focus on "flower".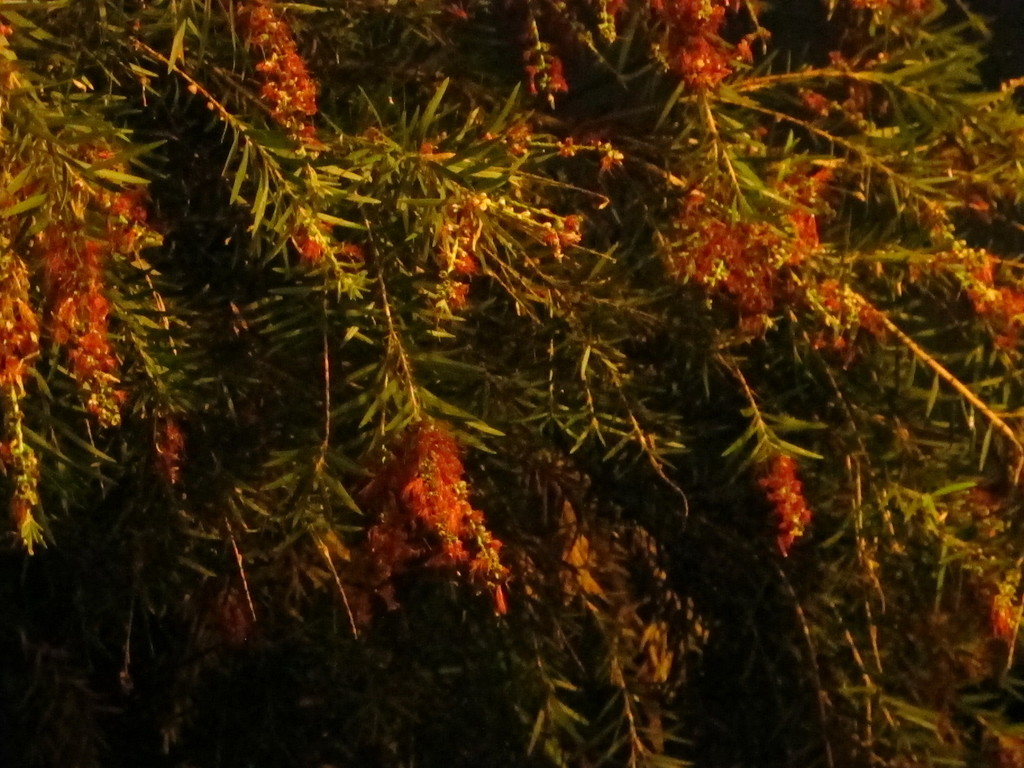
Focused at [x1=230, y1=0, x2=320, y2=157].
